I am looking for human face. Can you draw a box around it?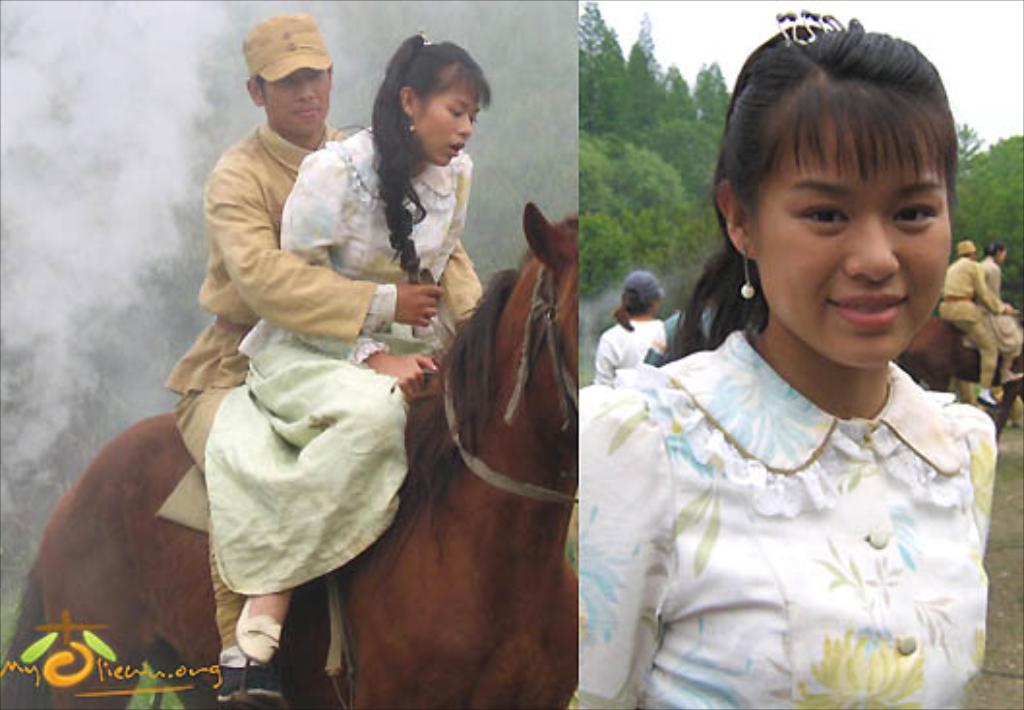
Sure, the bounding box is <region>259, 68, 337, 133</region>.
